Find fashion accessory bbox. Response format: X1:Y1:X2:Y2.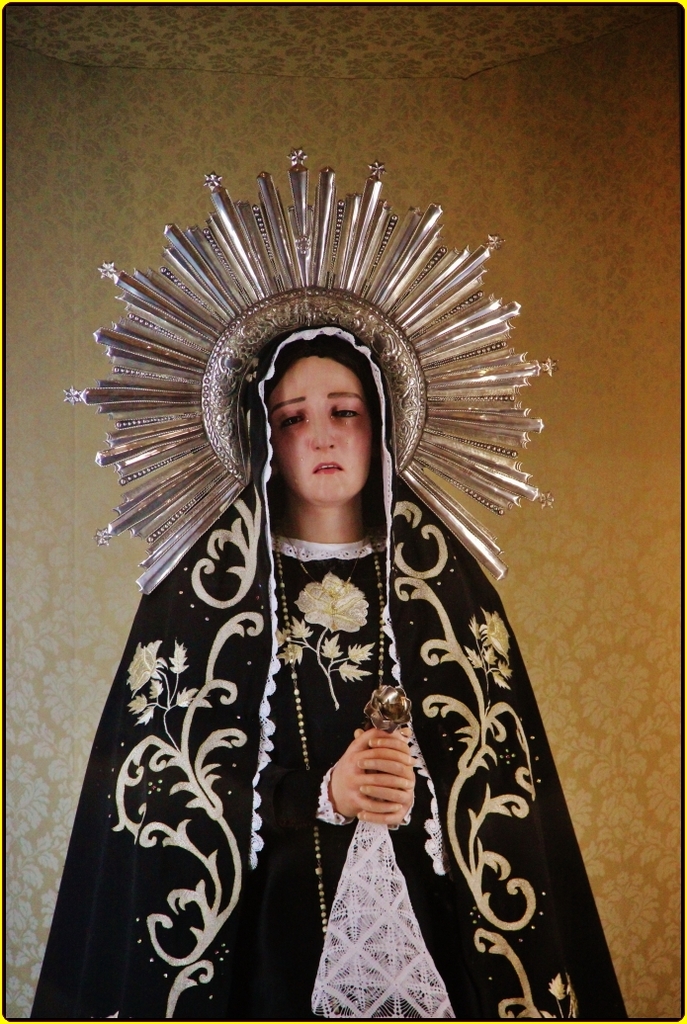
58:147:553:601.
